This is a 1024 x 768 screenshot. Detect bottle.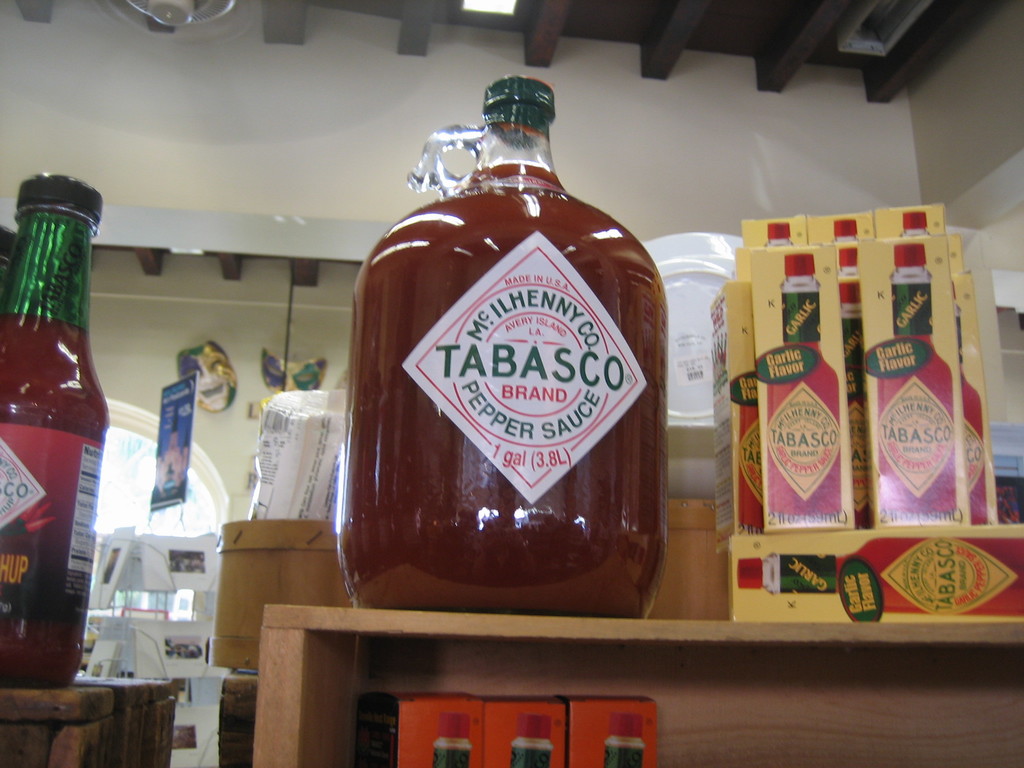
locate(341, 73, 671, 616).
